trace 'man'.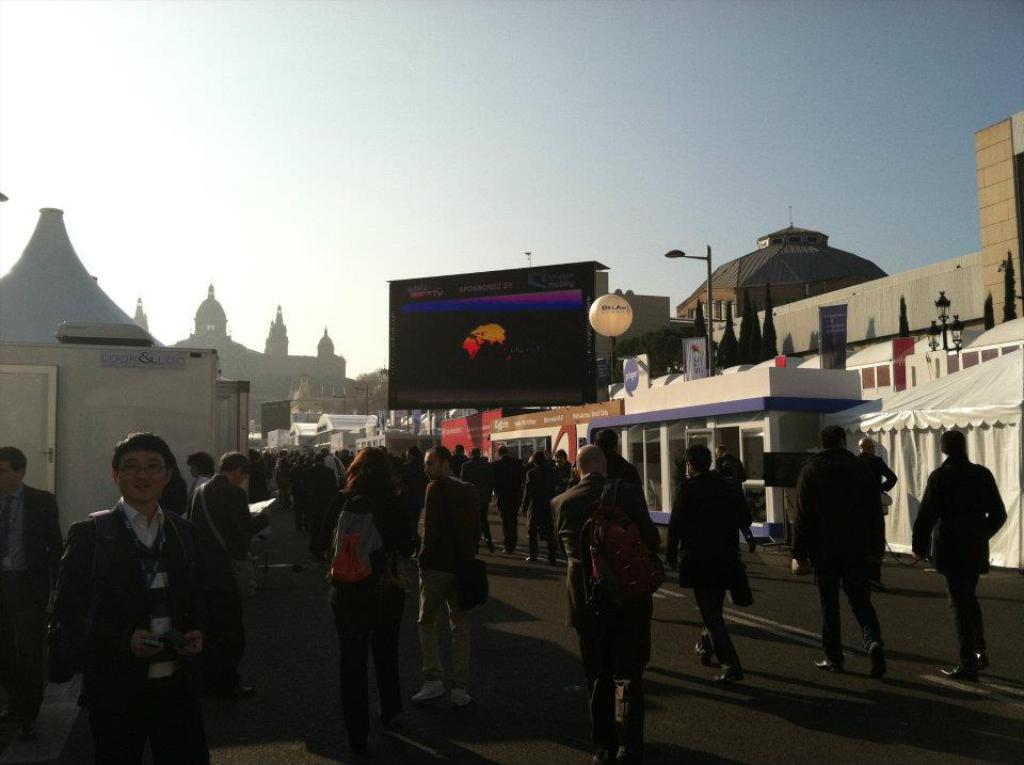
Traced to detection(489, 445, 525, 554).
